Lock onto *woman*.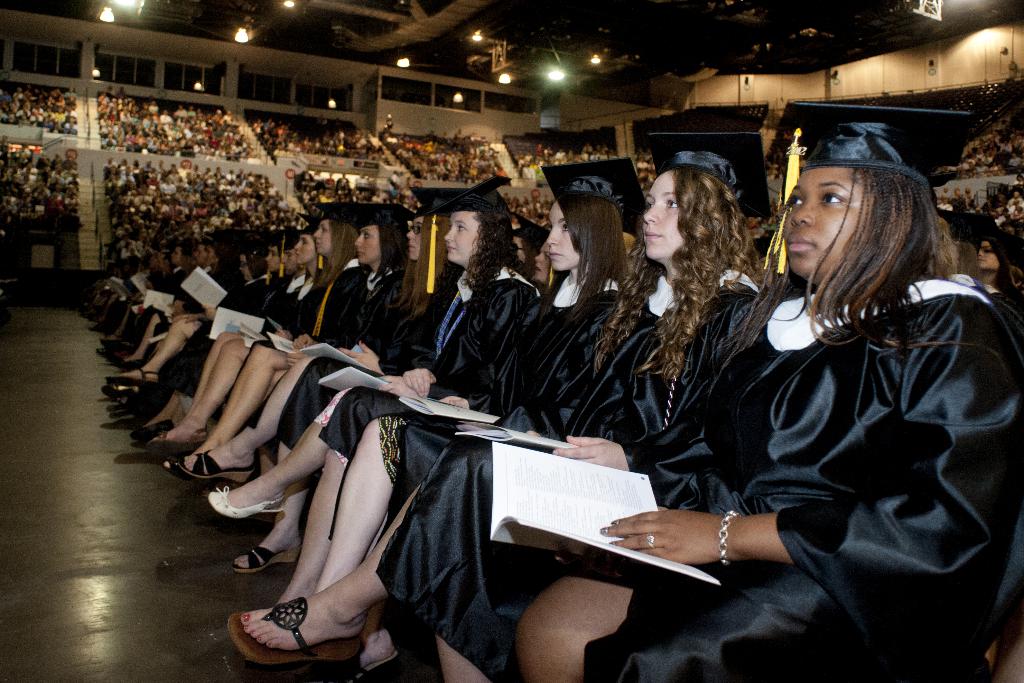
Locked: locate(156, 210, 369, 454).
